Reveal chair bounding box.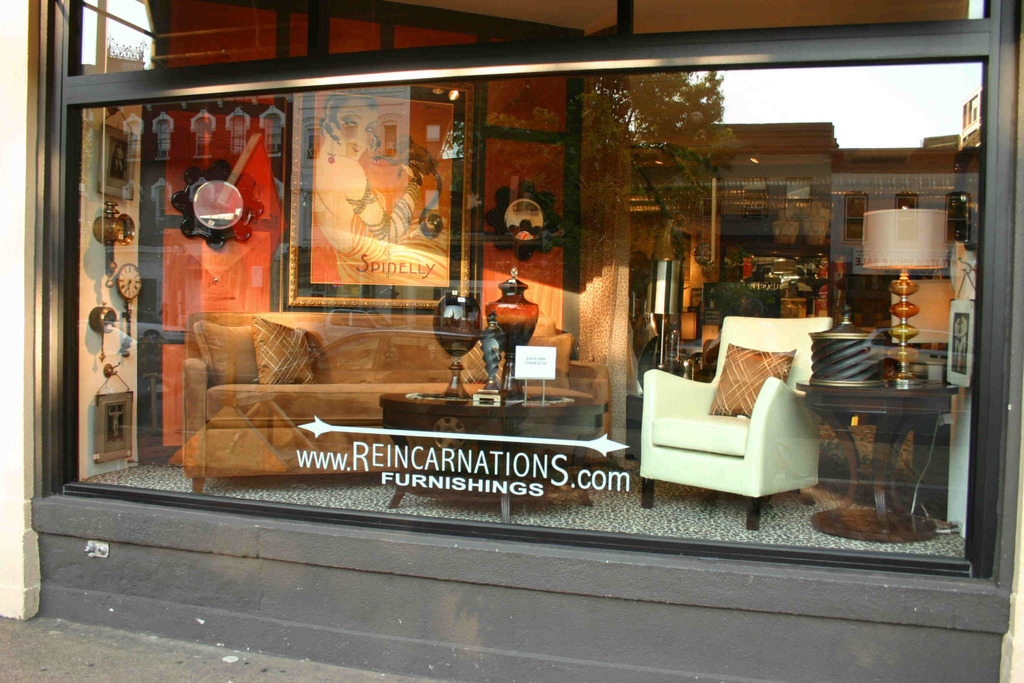
Revealed: crop(652, 331, 836, 513).
